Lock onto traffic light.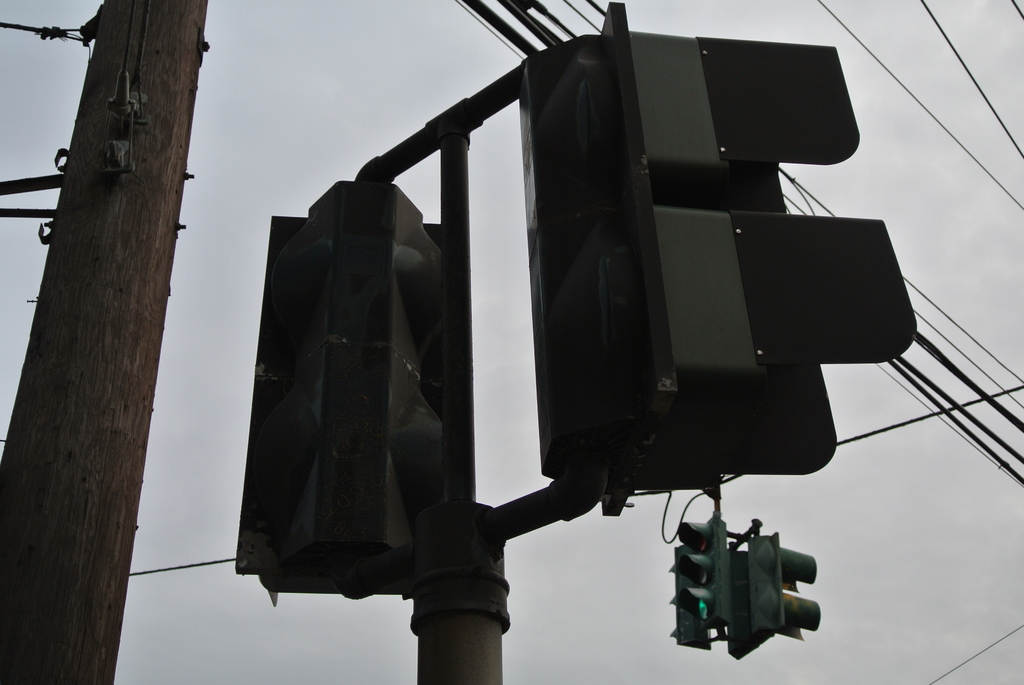
Locked: bbox=(668, 497, 823, 663).
